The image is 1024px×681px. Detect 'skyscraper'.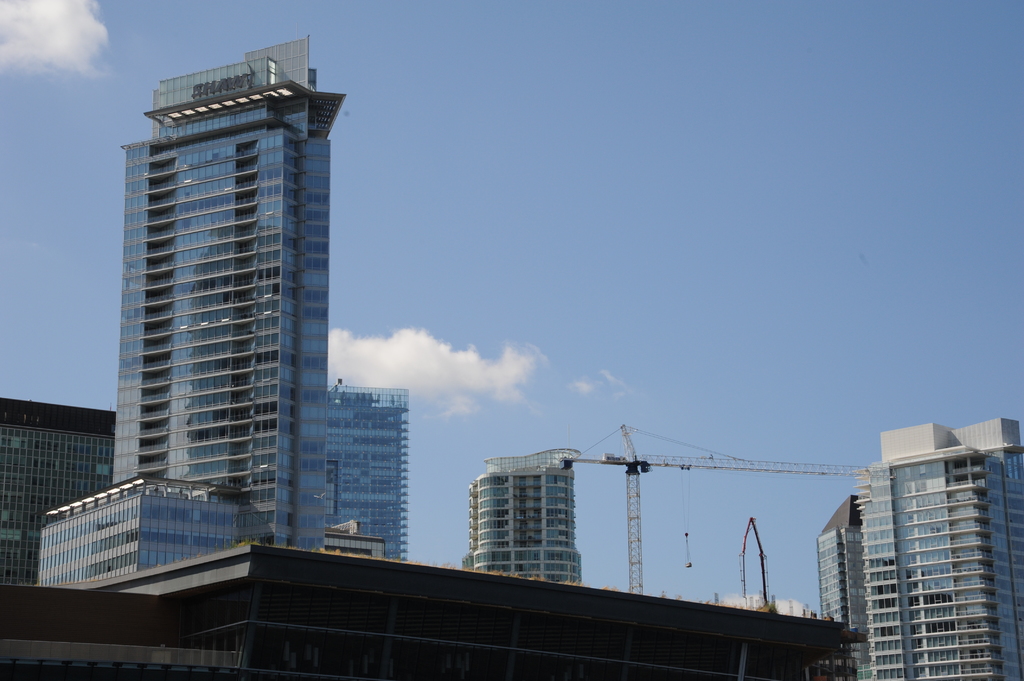
Detection: locate(819, 495, 874, 680).
